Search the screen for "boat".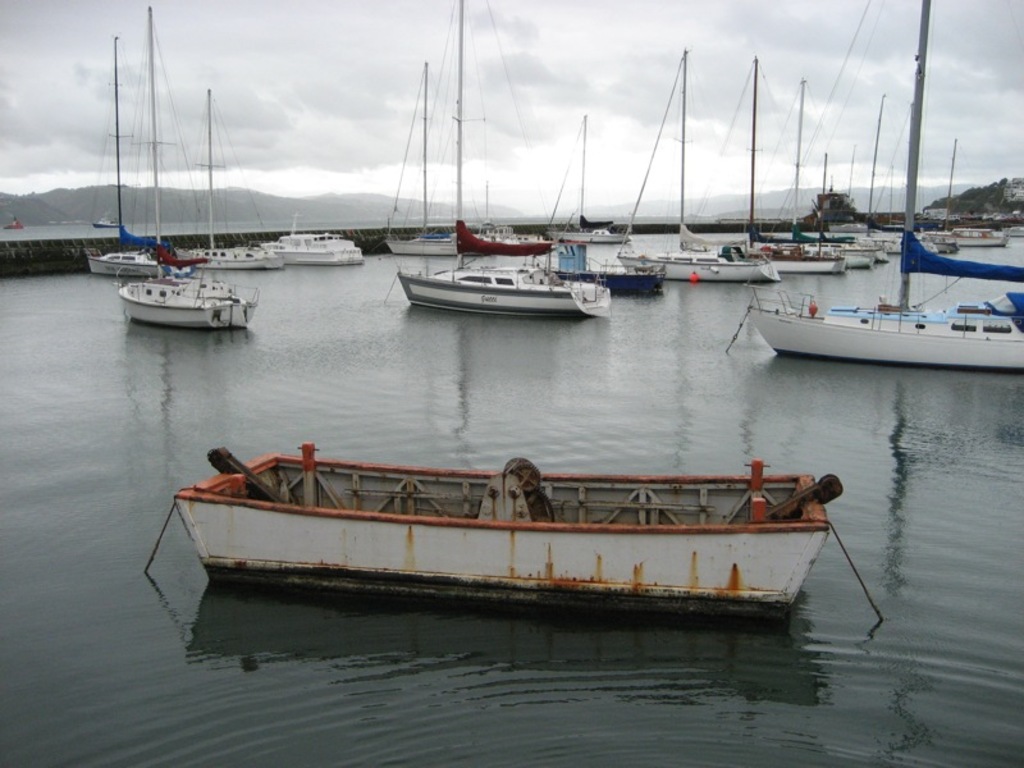
Found at region(379, 56, 547, 255).
